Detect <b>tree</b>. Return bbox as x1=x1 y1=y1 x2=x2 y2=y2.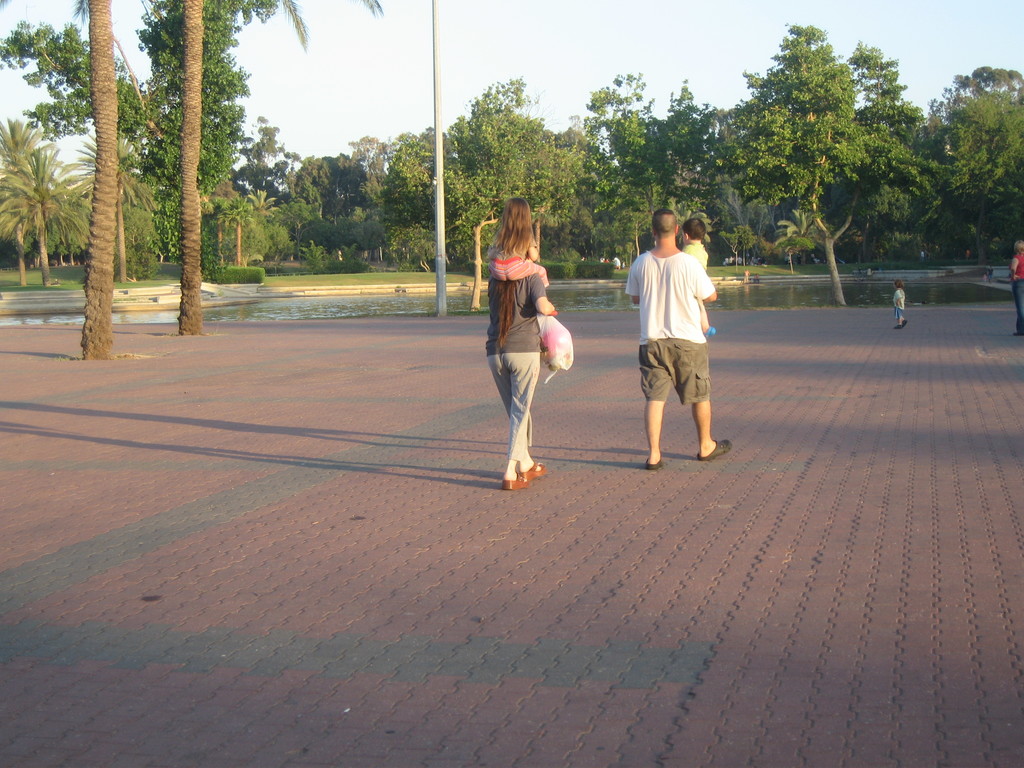
x1=348 y1=121 x2=460 y2=272.
